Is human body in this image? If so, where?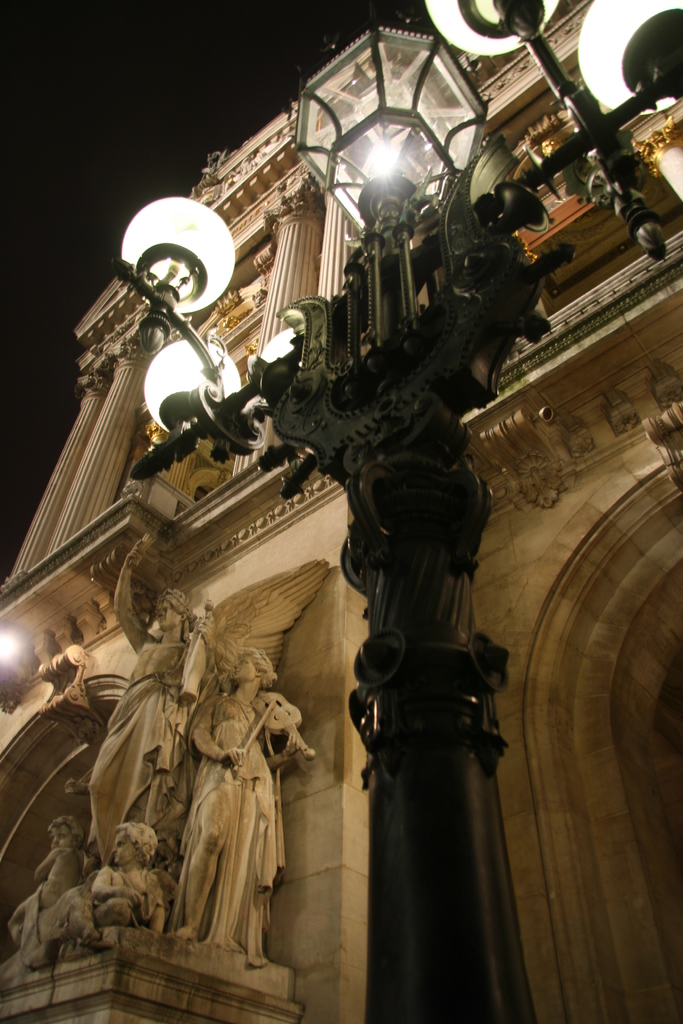
Yes, at box=[29, 844, 90, 906].
